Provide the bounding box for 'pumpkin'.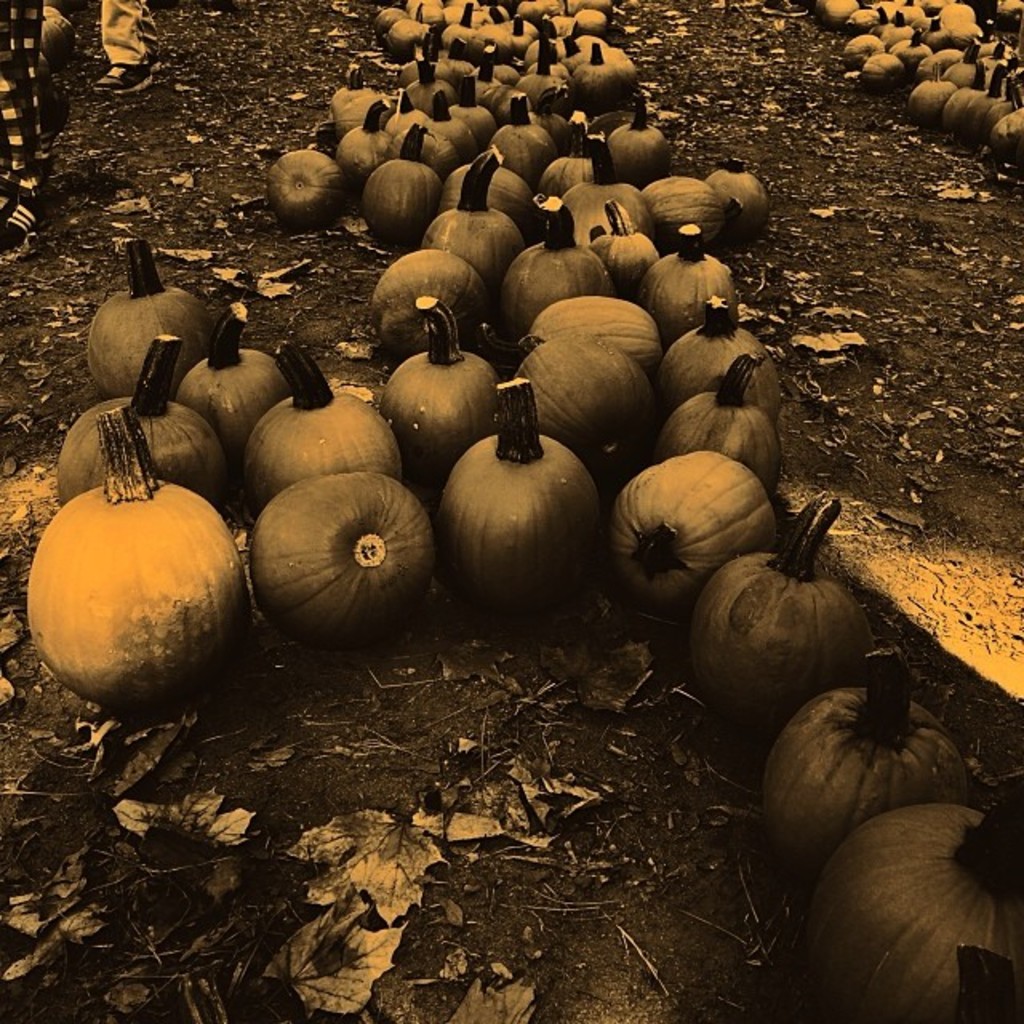
763, 656, 984, 880.
